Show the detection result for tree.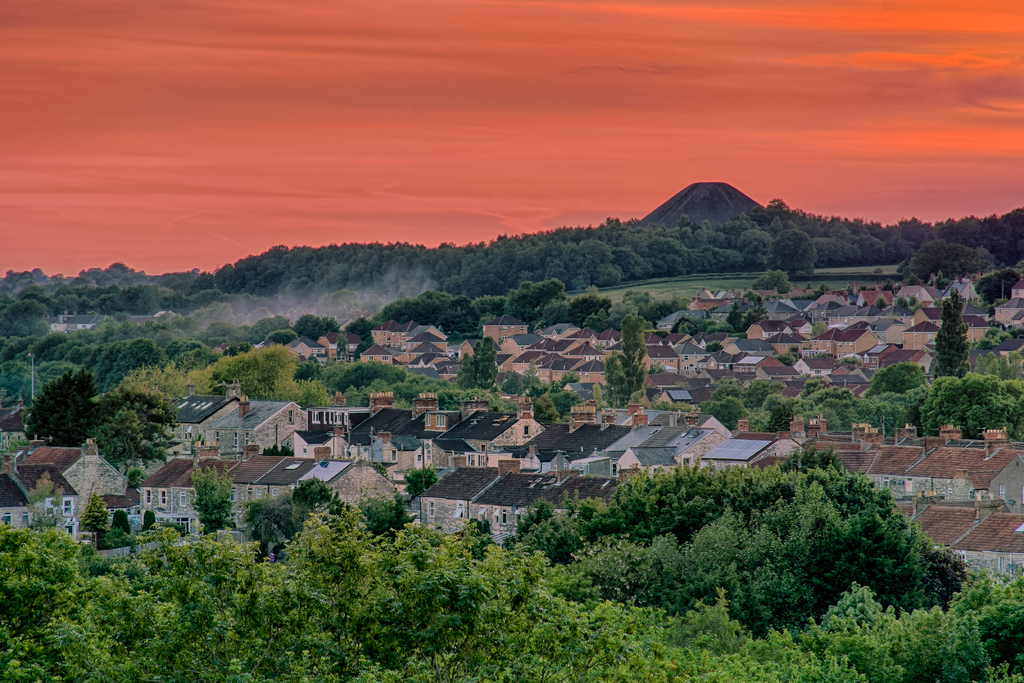
<box>33,466,60,536</box>.
